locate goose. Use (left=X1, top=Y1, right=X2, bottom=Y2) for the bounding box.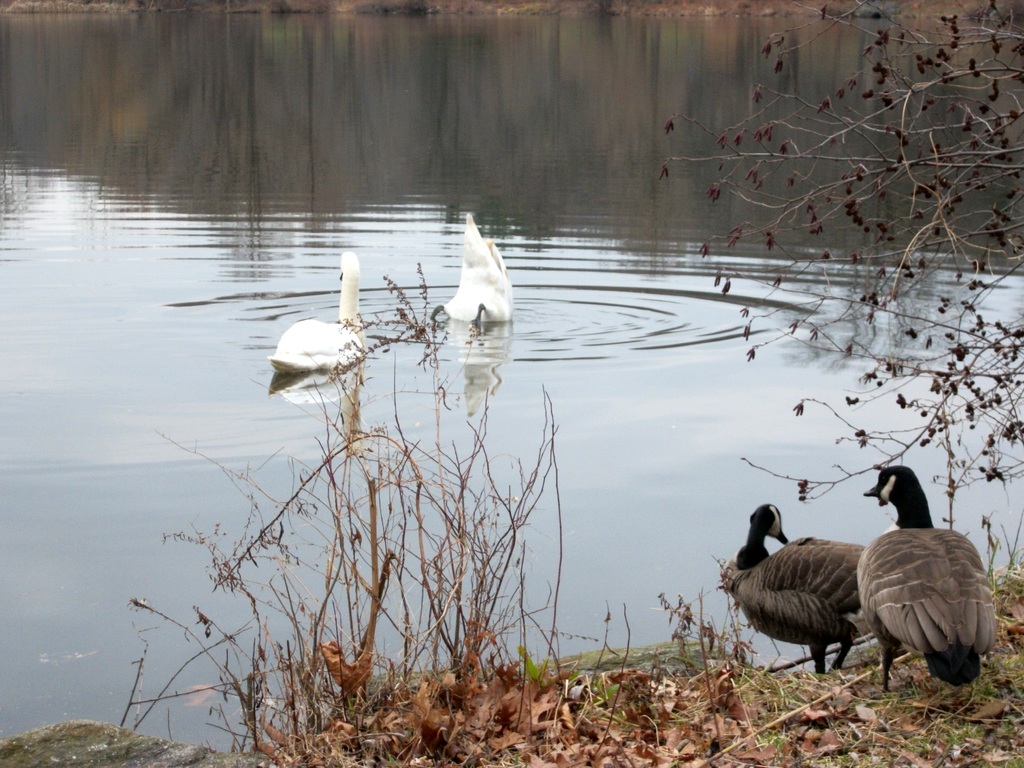
(left=262, top=250, right=363, bottom=374).
